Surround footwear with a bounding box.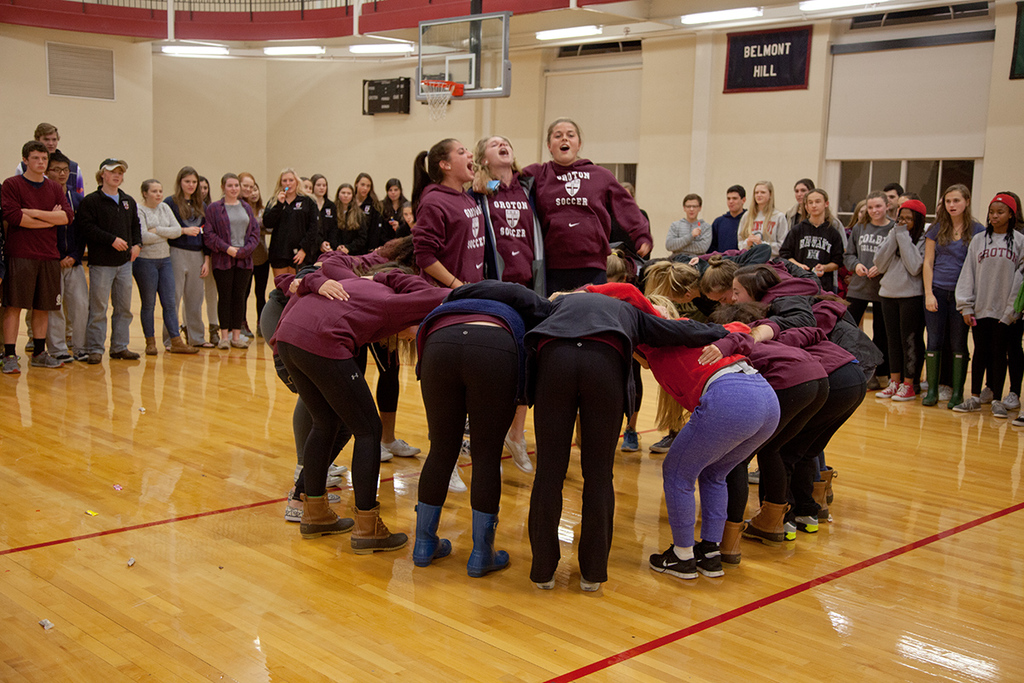
box(0, 347, 22, 378).
